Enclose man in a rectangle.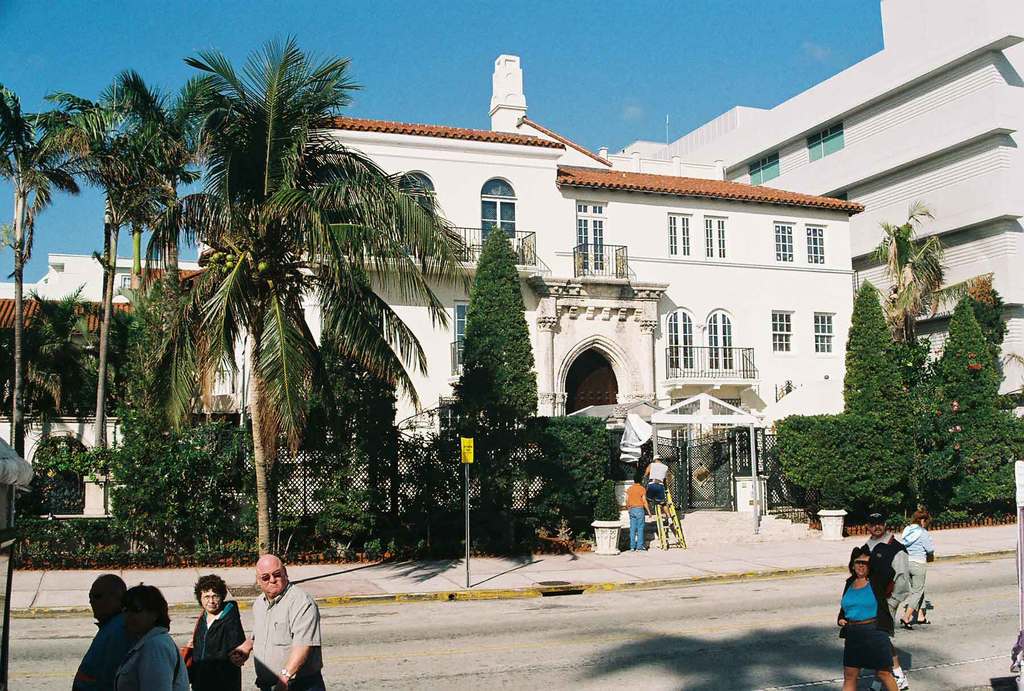
[x1=644, y1=452, x2=673, y2=525].
